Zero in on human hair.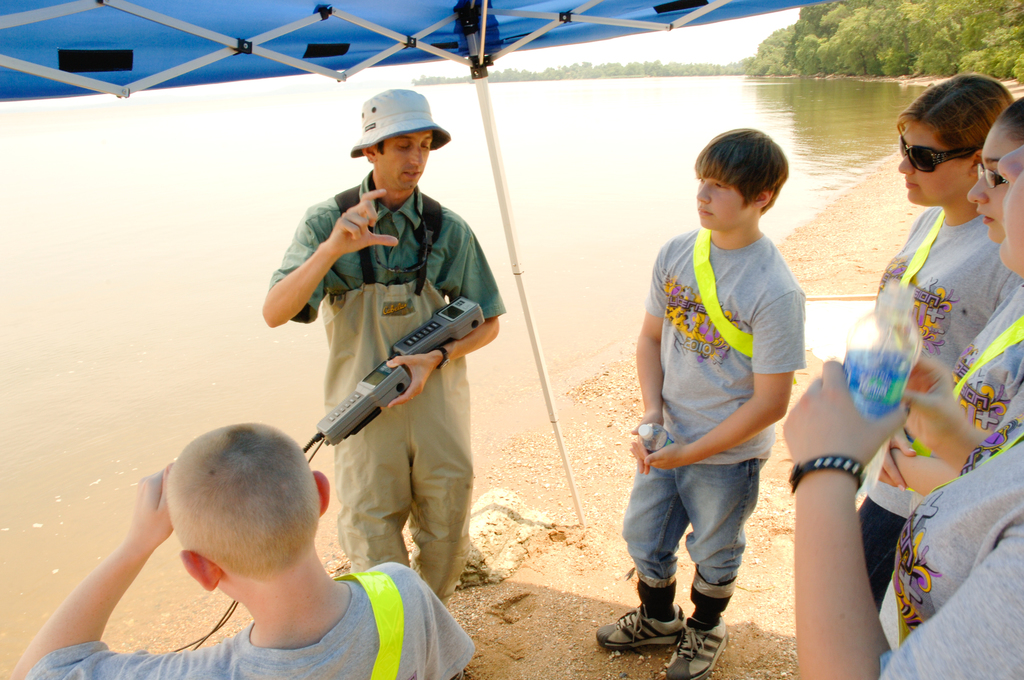
Zeroed in: select_region(997, 93, 1023, 140).
